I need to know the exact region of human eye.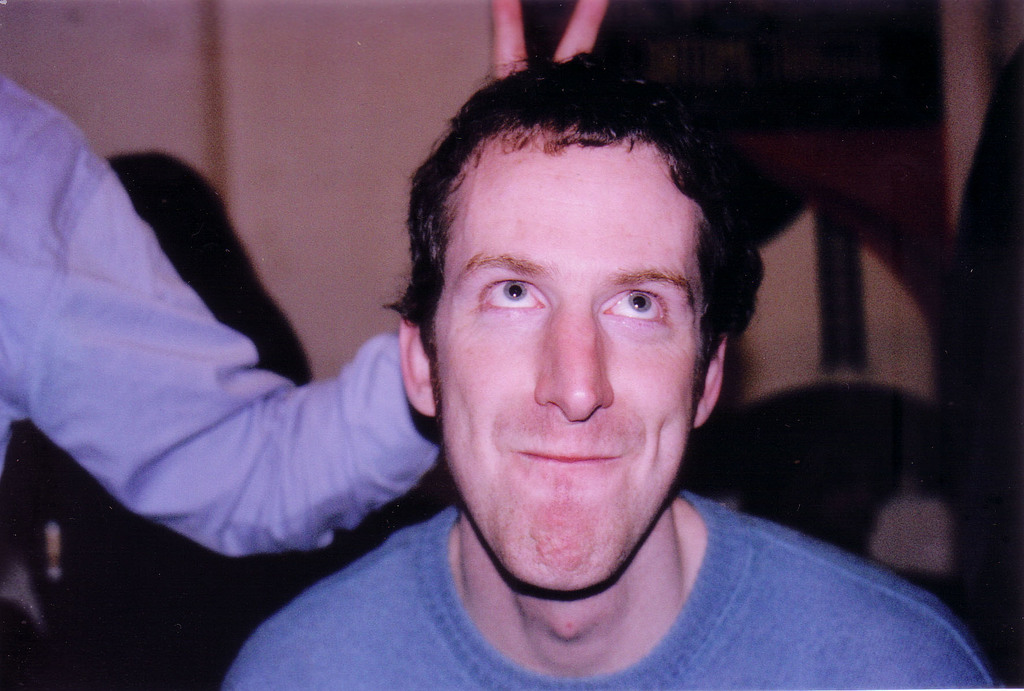
Region: detection(598, 282, 680, 341).
